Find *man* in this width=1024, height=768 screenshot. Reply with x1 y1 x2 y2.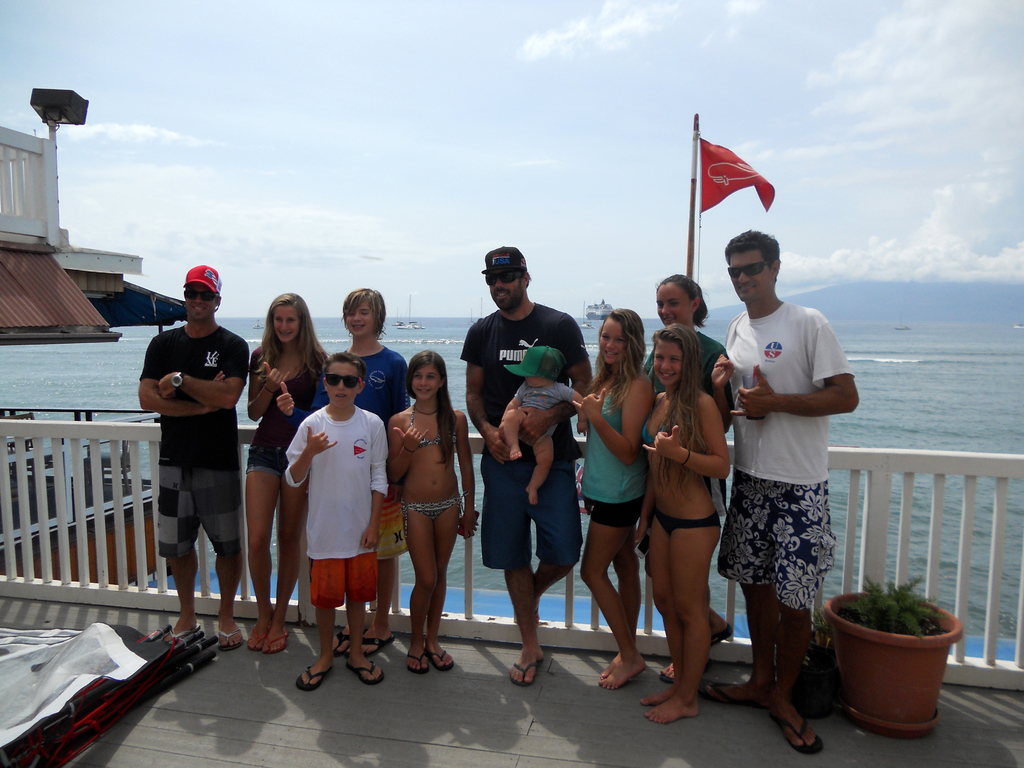
465 246 593 687.
